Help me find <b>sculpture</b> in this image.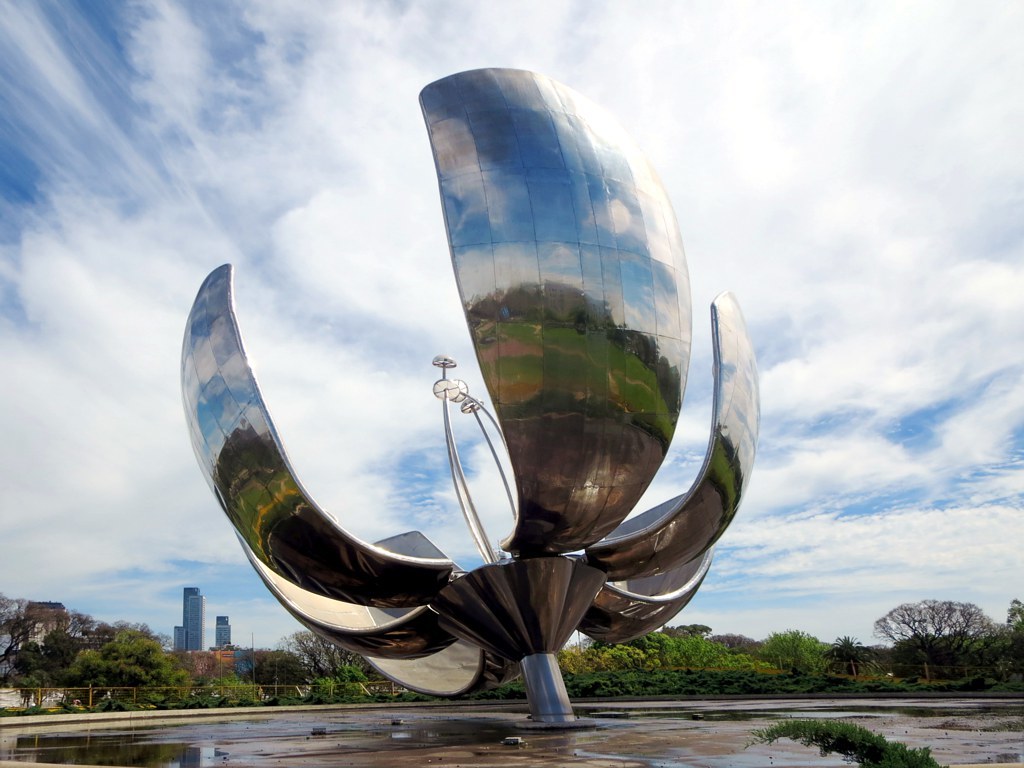
Found it: (177, 69, 764, 722).
